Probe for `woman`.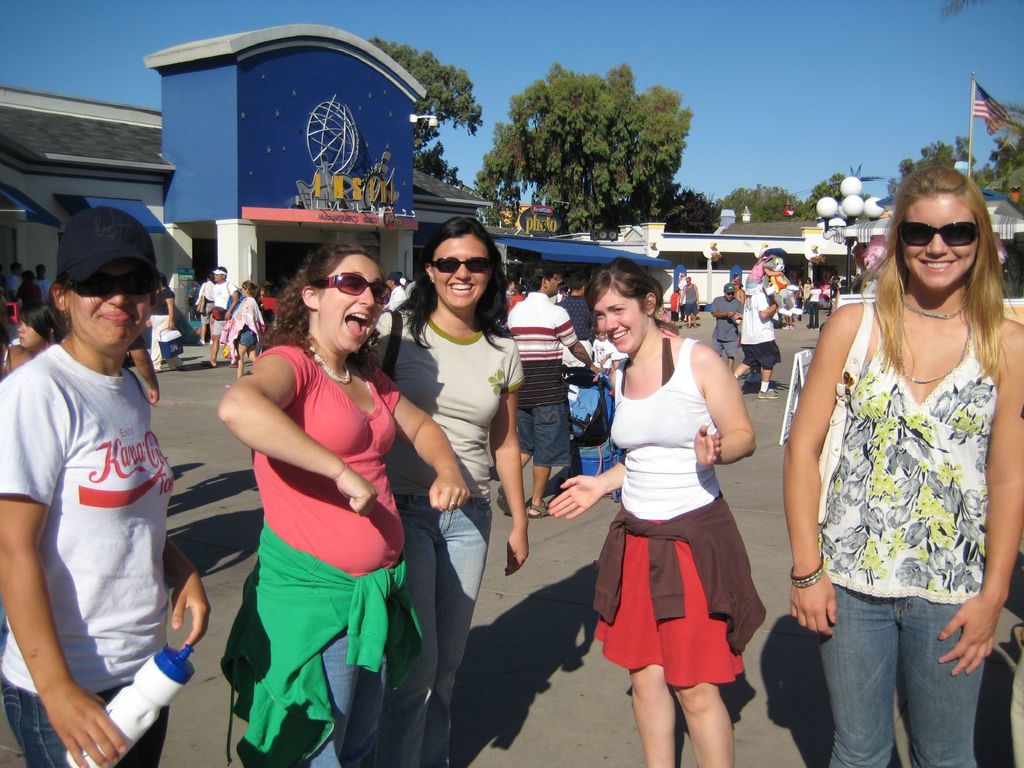
Probe result: <box>551,260,760,767</box>.
